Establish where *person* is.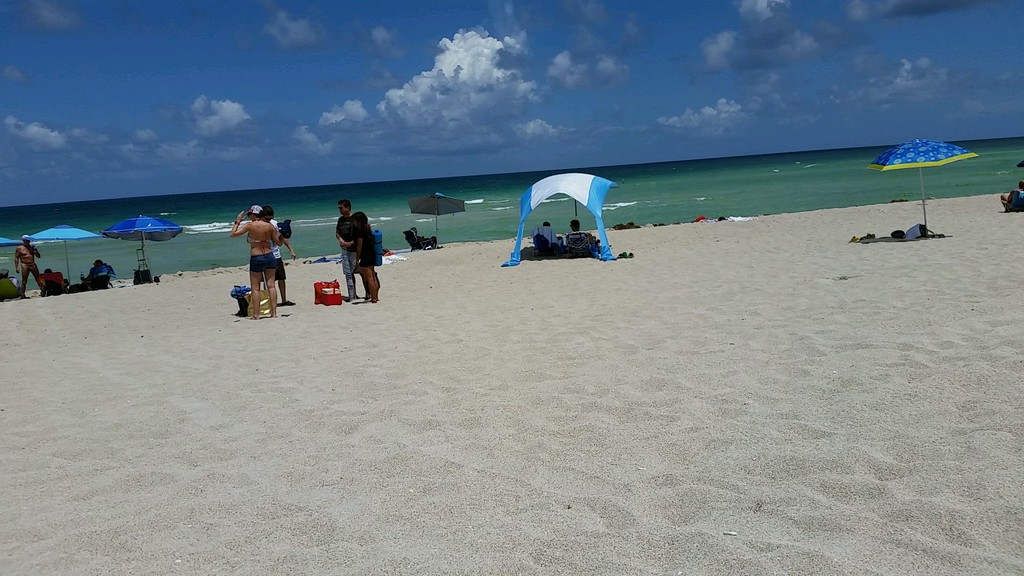
Established at box=[1004, 182, 1023, 209].
